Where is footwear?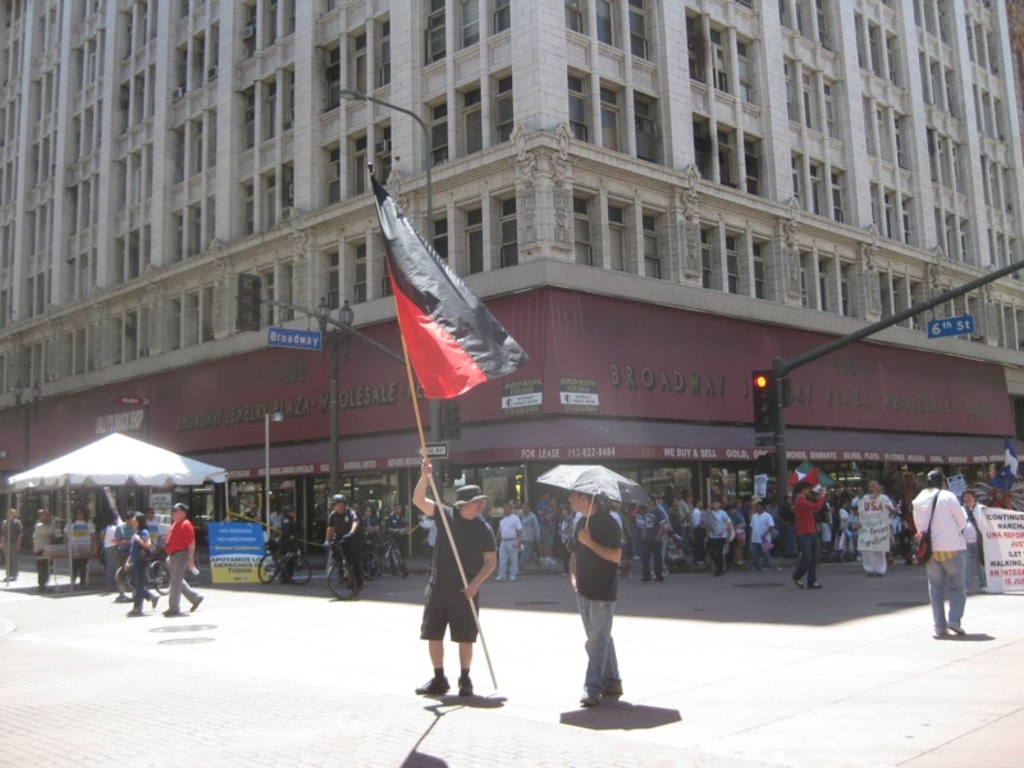
<bbox>950, 625, 964, 632</bbox>.
